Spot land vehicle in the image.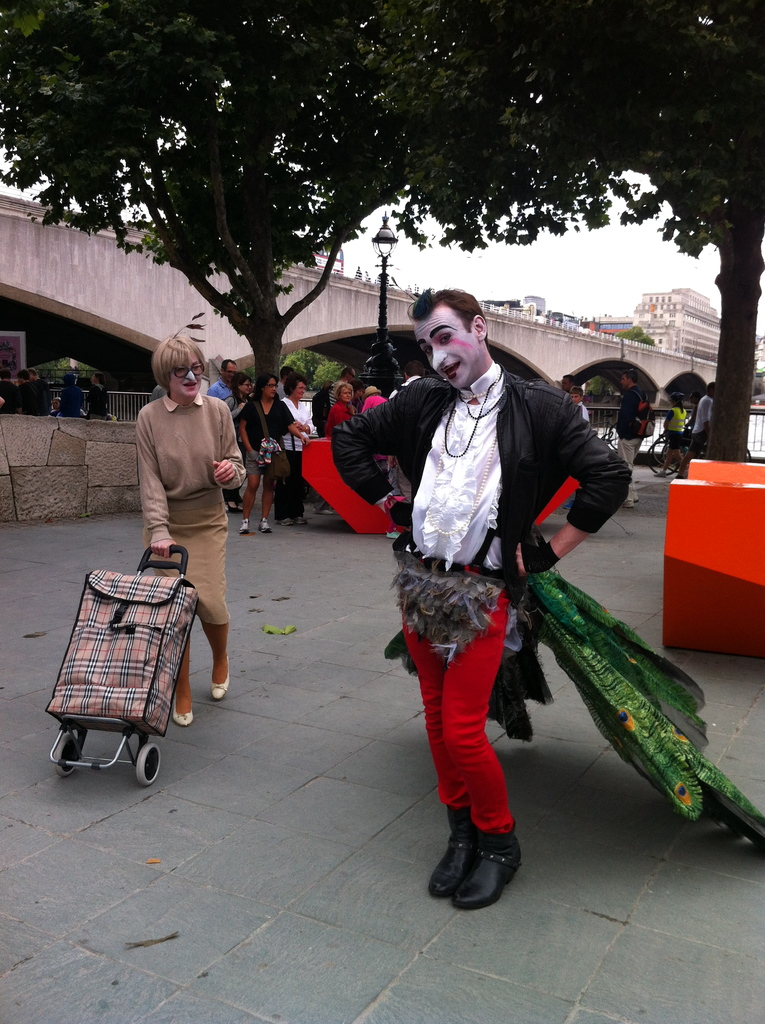
land vehicle found at left=407, top=442, right=710, bottom=865.
